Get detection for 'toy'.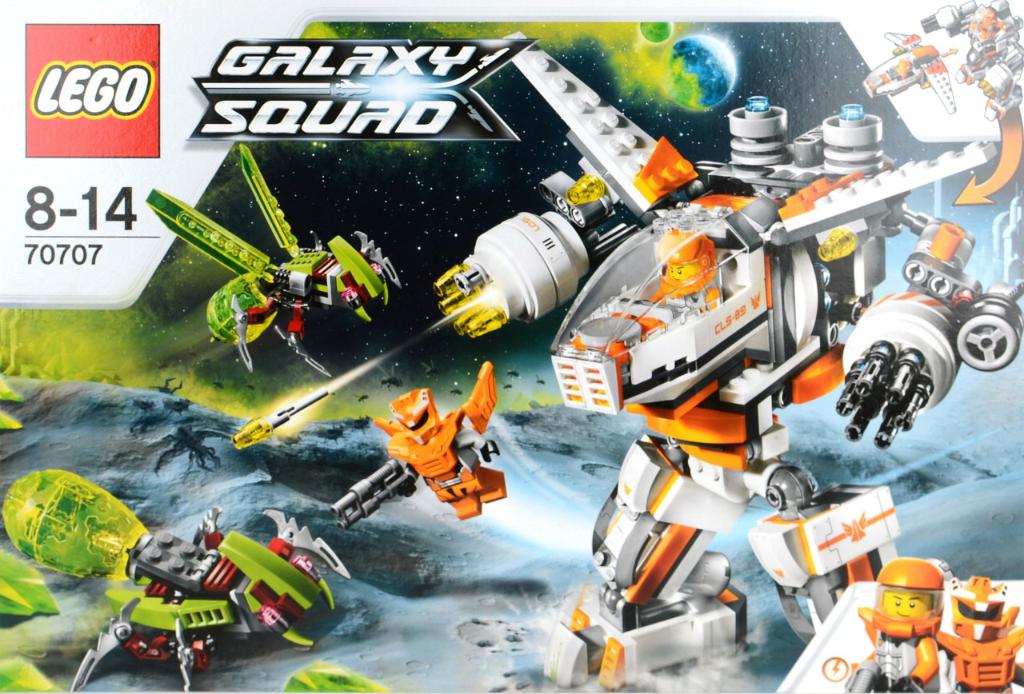
Detection: (x1=229, y1=27, x2=1023, y2=689).
